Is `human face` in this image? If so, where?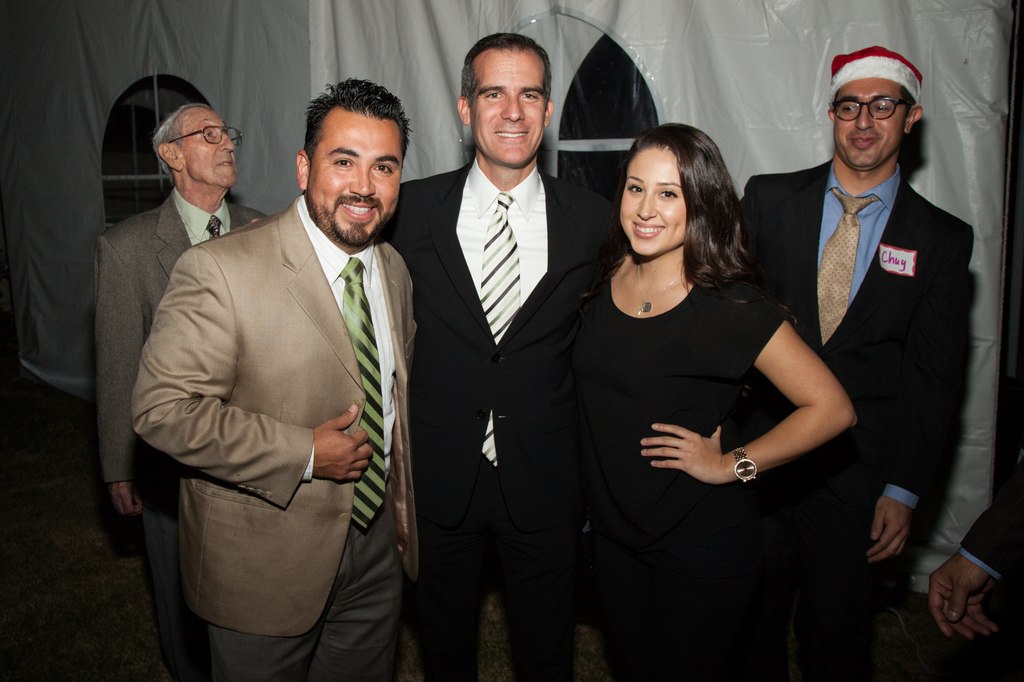
Yes, at BBox(179, 104, 237, 189).
